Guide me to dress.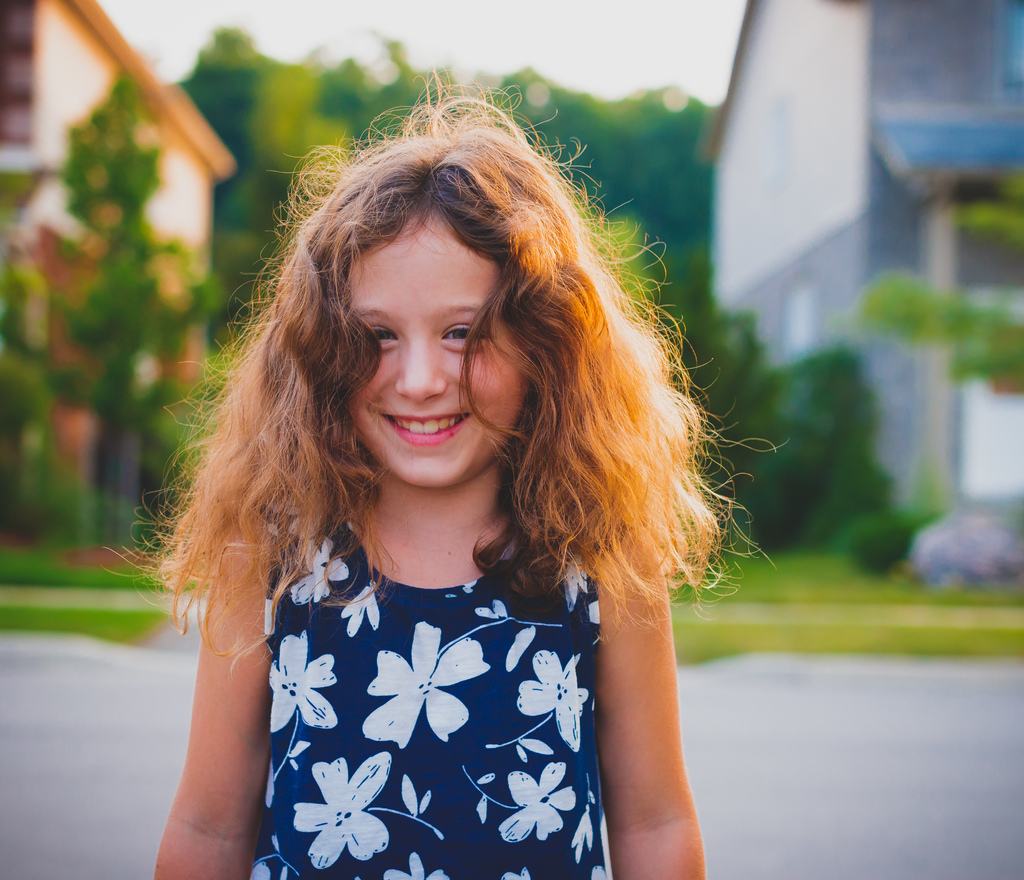
Guidance: (179,452,662,879).
